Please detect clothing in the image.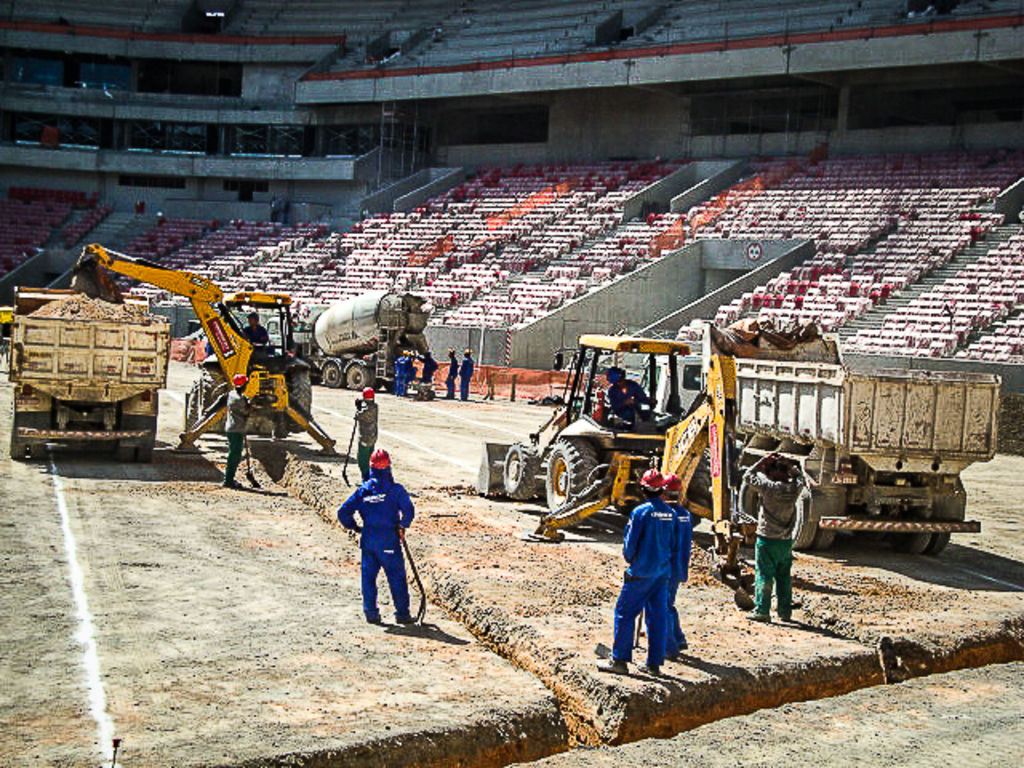
BBox(440, 354, 461, 395).
